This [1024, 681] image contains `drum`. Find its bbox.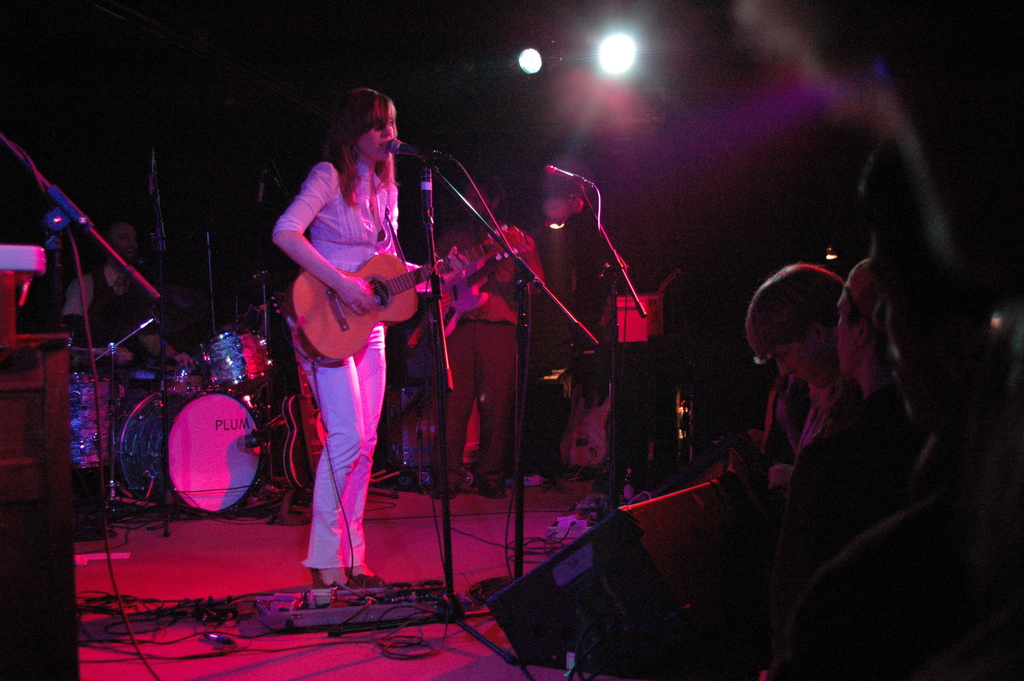
bbox=(165, 364, 200, 387).
